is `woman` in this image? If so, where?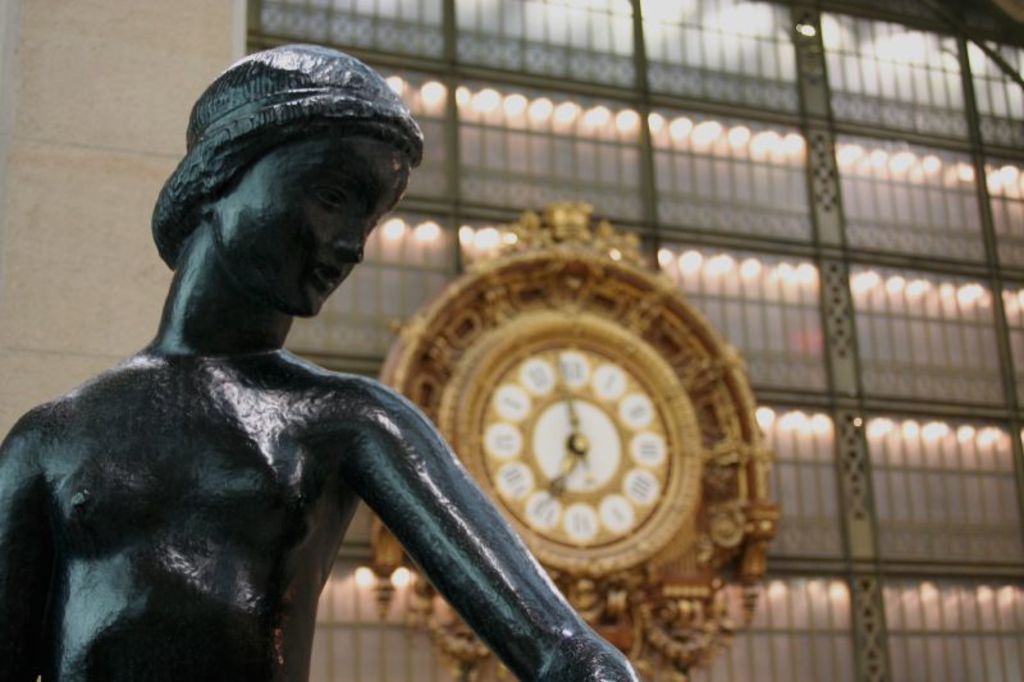
Yes, at 0 46 641 681.
